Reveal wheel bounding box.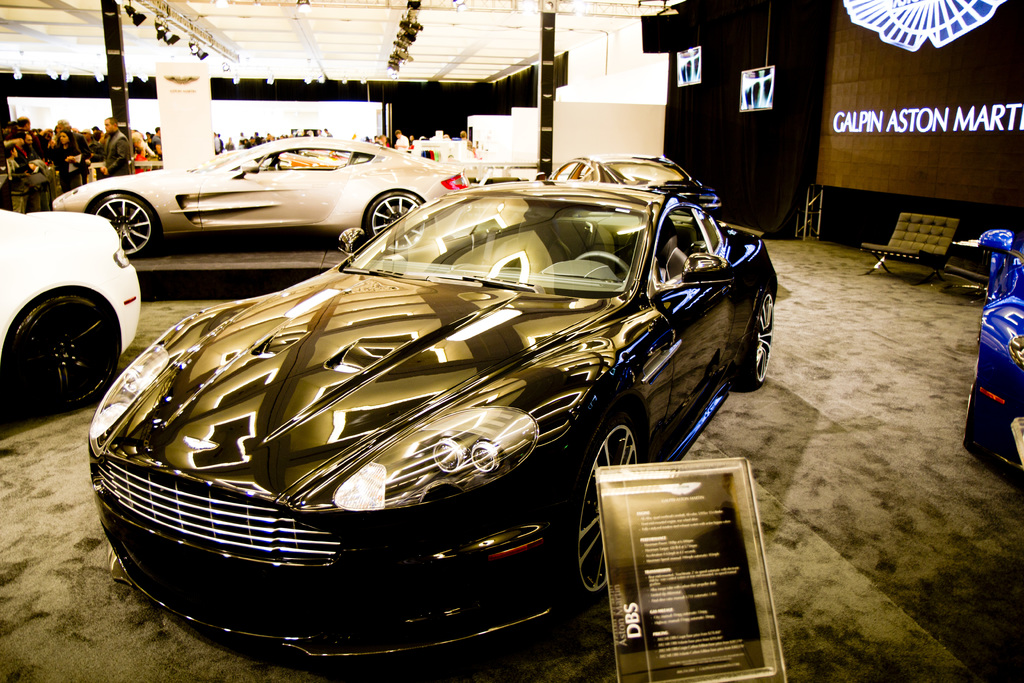
Revealed: x1=568 y1=413 x2=643 y2=605.
